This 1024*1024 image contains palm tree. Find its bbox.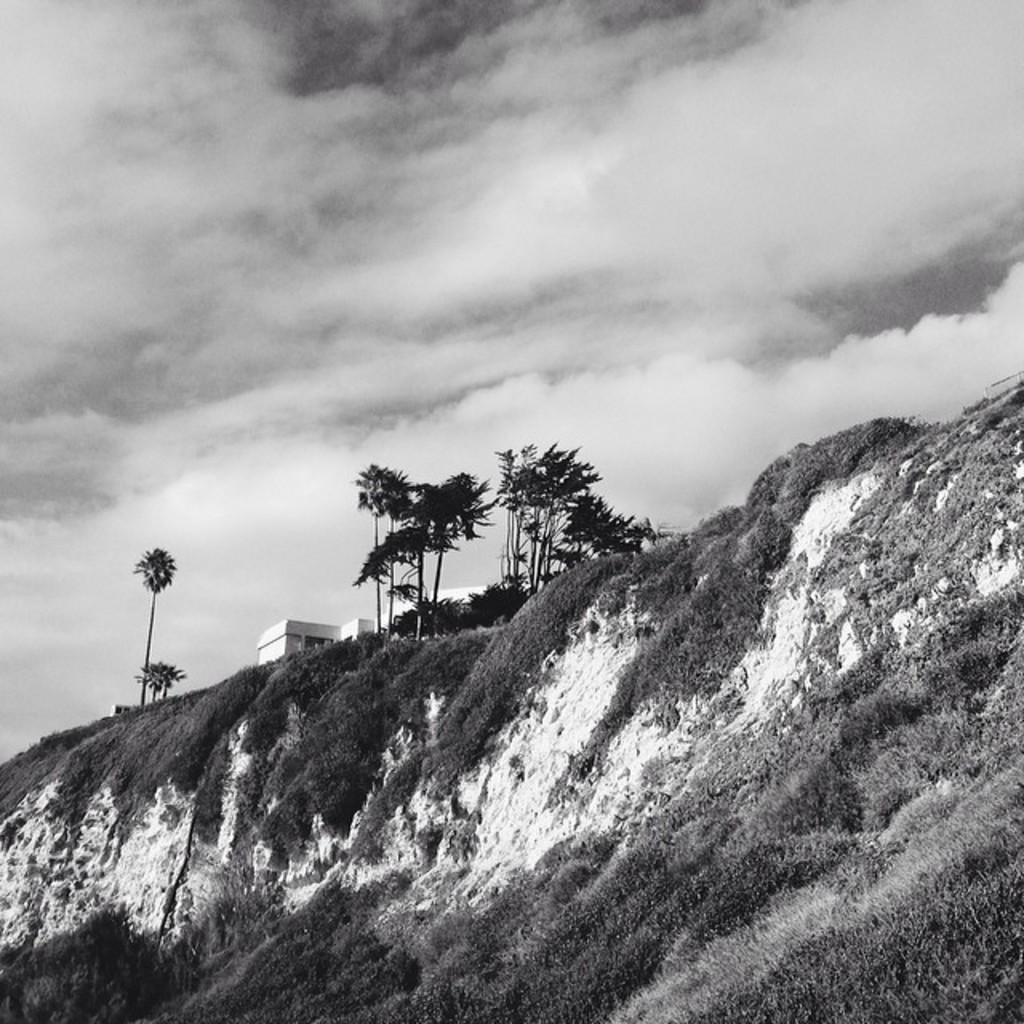
142:542:168:696.
